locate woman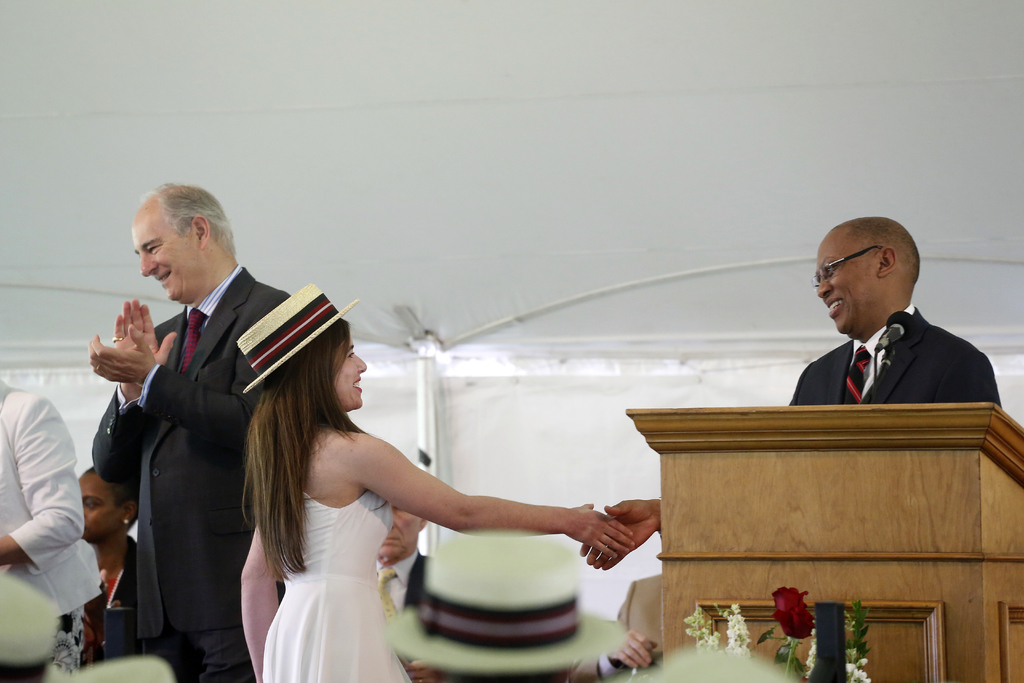
[196,311,599,663]
